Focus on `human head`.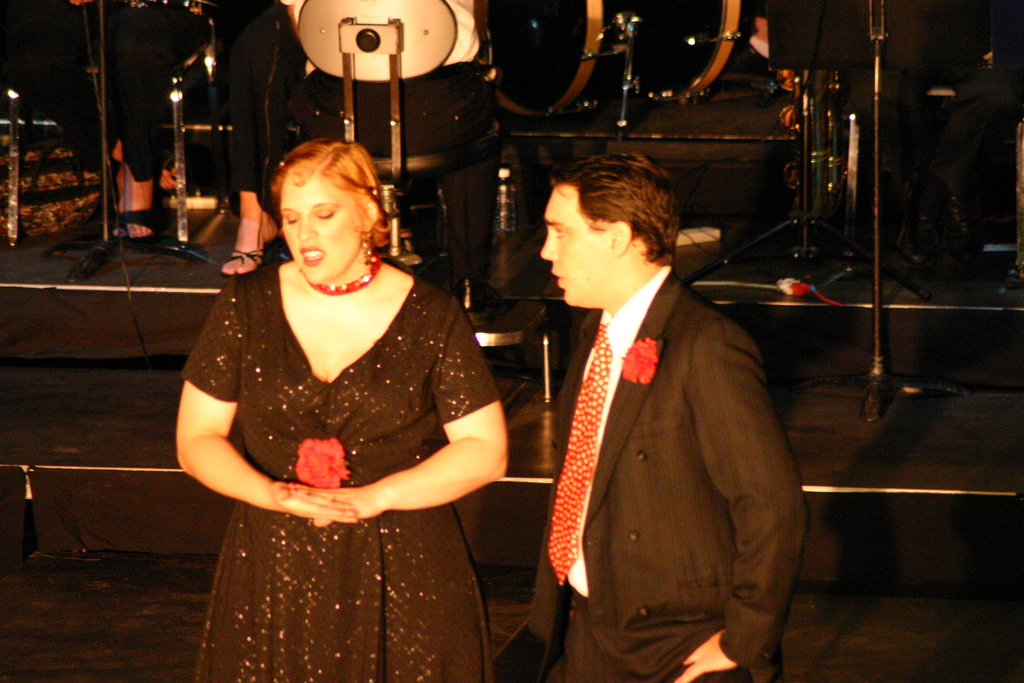
Focused at bbox=[271, 136, 385, 283].
